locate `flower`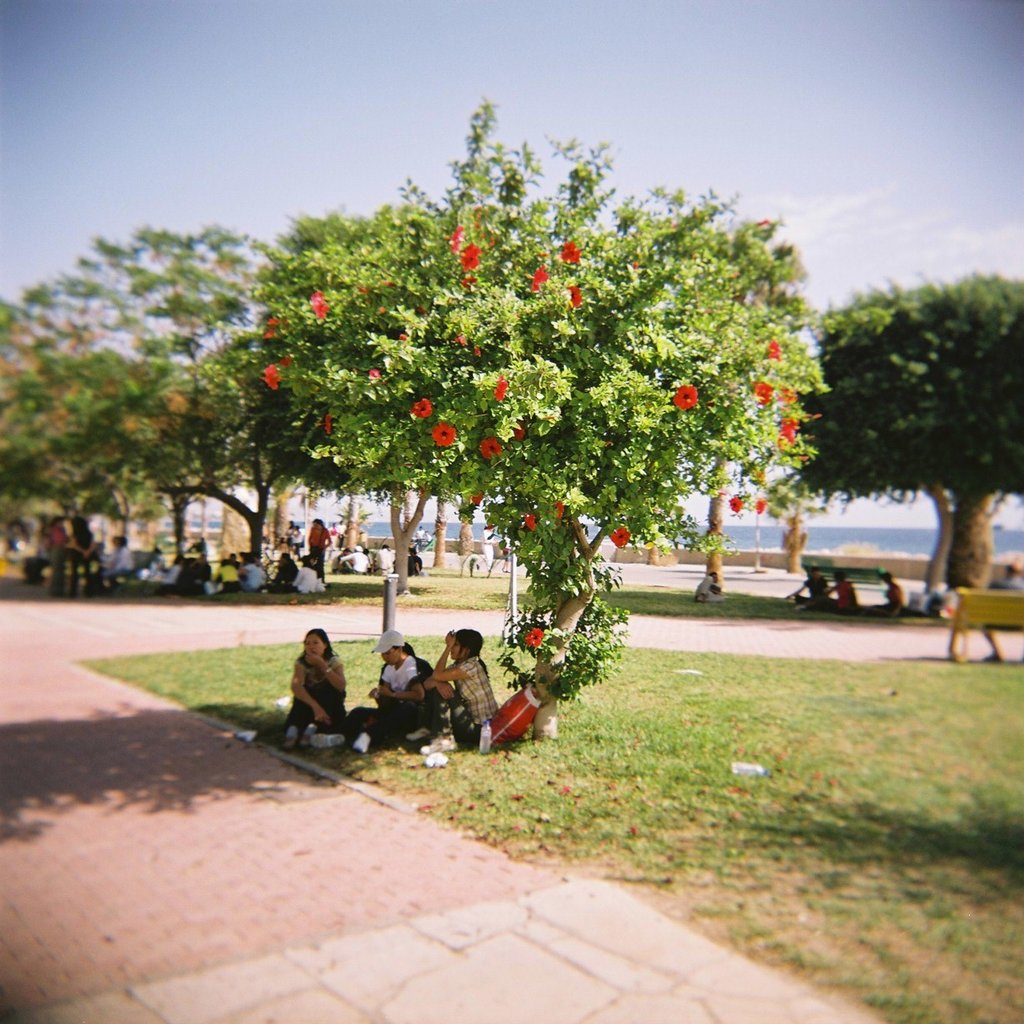
rect(447, 225, 464, 254)
